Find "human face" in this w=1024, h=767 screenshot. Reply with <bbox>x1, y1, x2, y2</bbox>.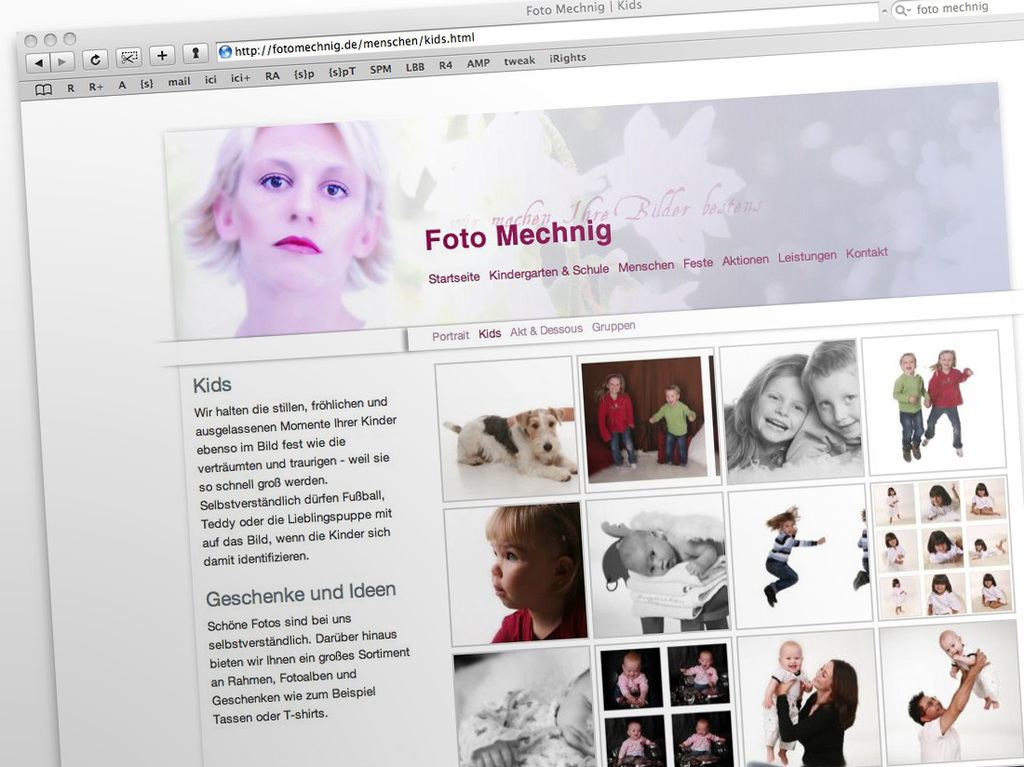
<bbox>815, 667, 830, 683</bbox>.
